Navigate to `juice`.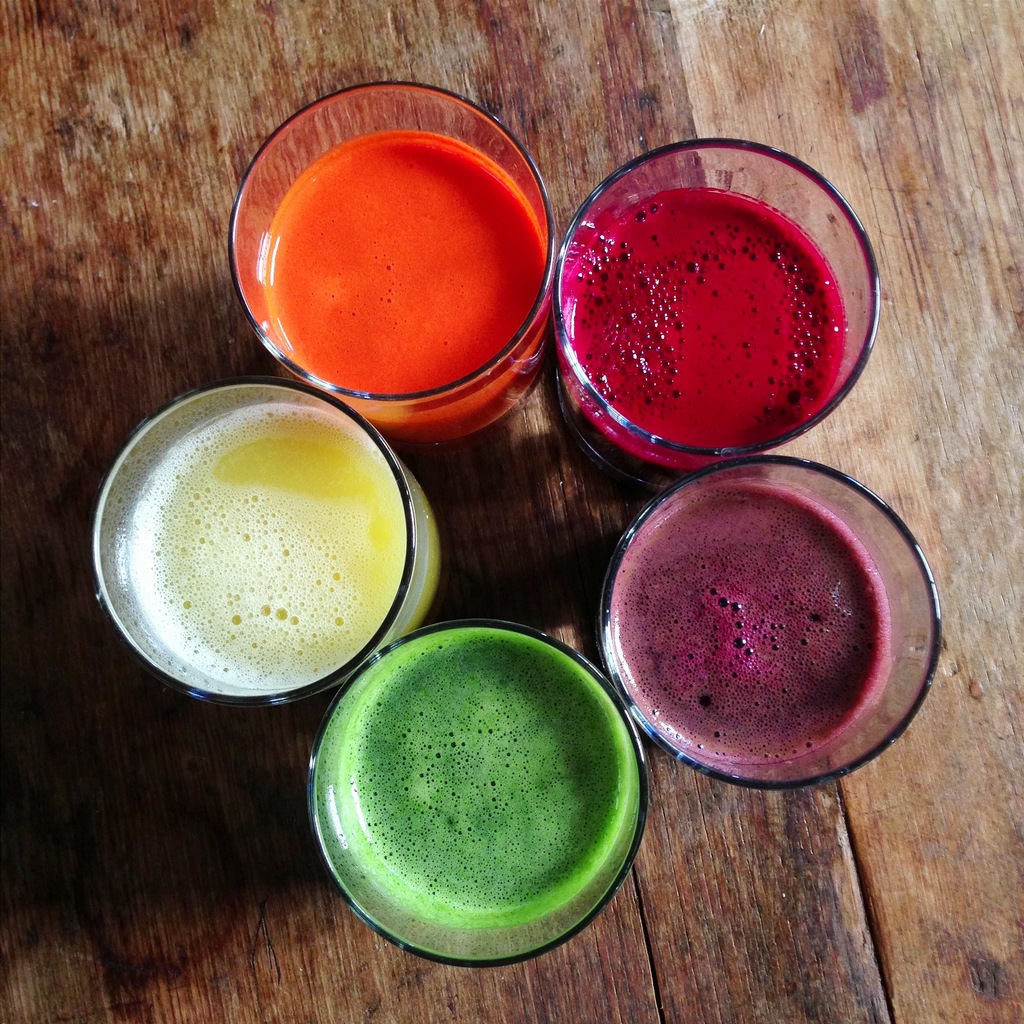
Navigation target: left=258, top=127, right=543, bottom=440.
